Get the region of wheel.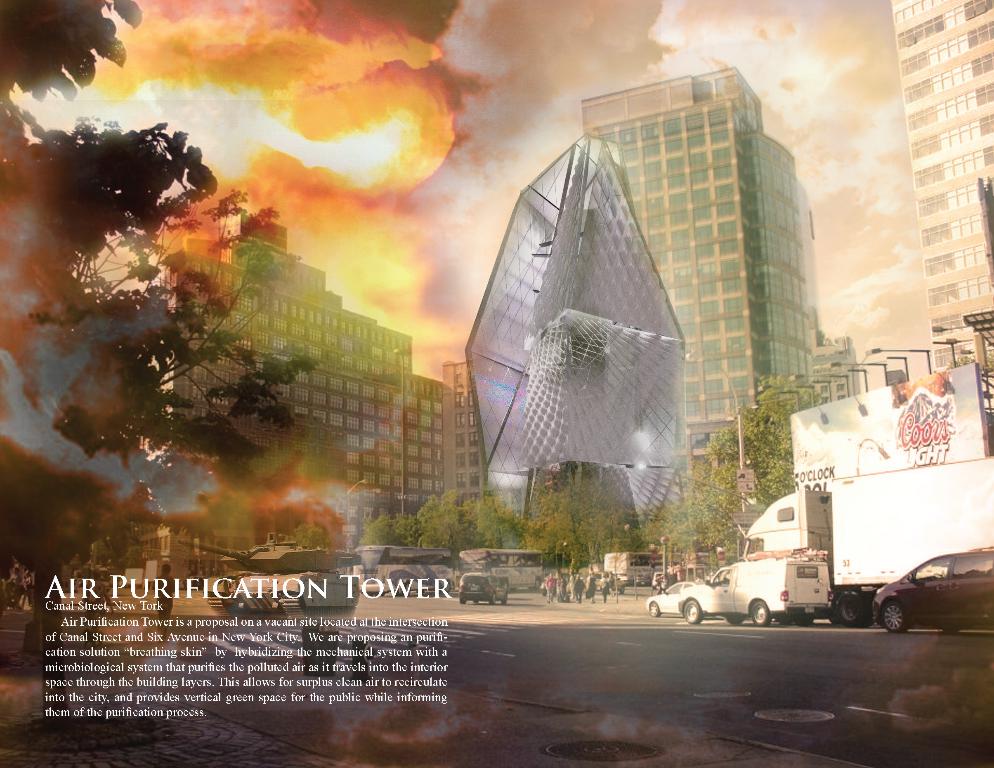
[490, 592, 498, 605].
